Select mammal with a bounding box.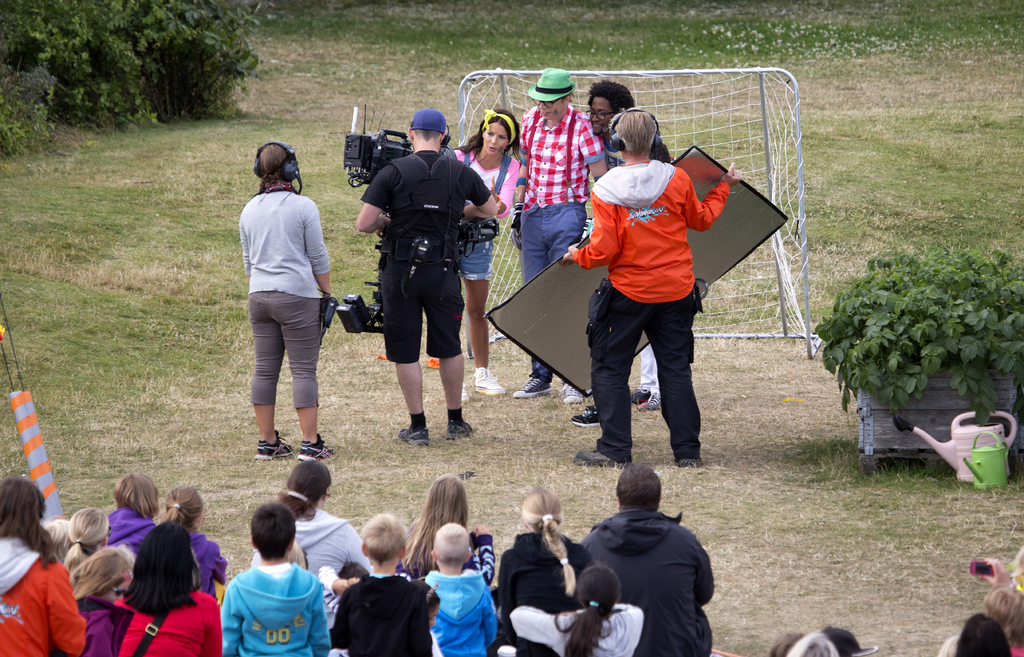
crop(959, 613, 1002, 656).
